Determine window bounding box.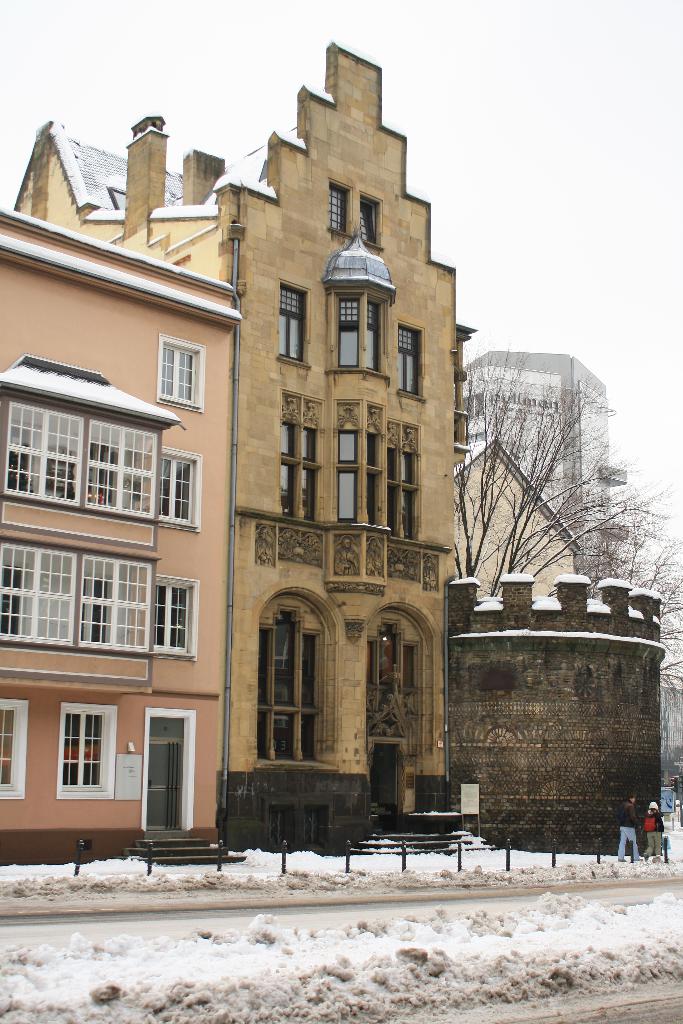
Determined: bbox=(368, 298, 386, 369).
